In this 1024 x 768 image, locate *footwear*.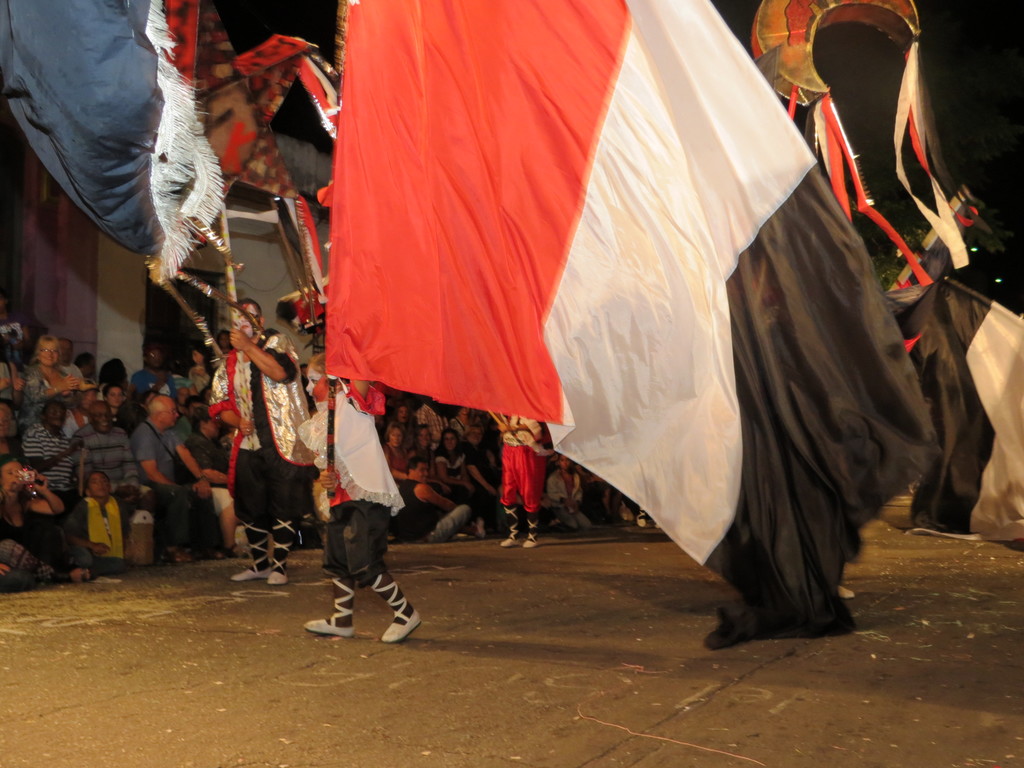
Bounding box: pyautogui.locateOnScreen(229, 516, 269, 581).
